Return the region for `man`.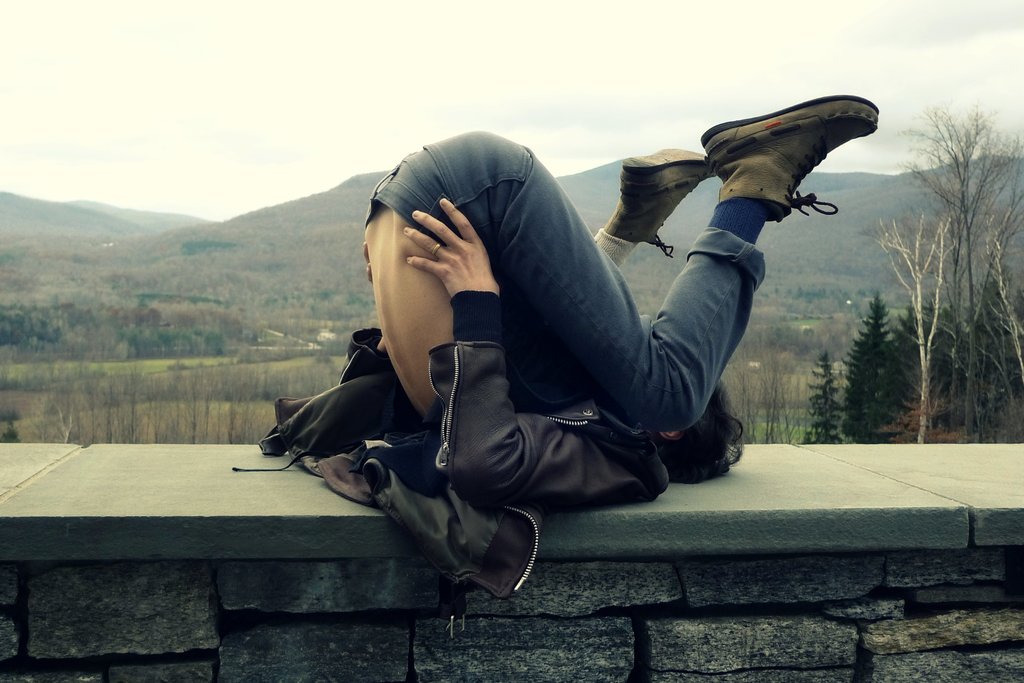
left=341, top=95, right=866, bottom=501.
